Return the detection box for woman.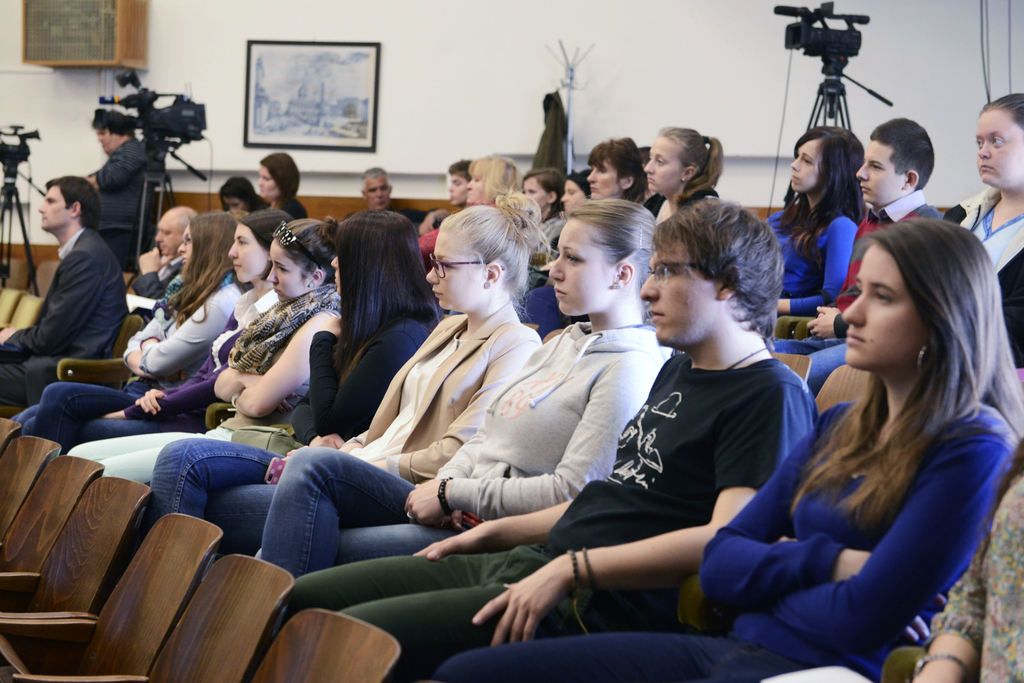
bbox=[758, 465, 1023, 682].
